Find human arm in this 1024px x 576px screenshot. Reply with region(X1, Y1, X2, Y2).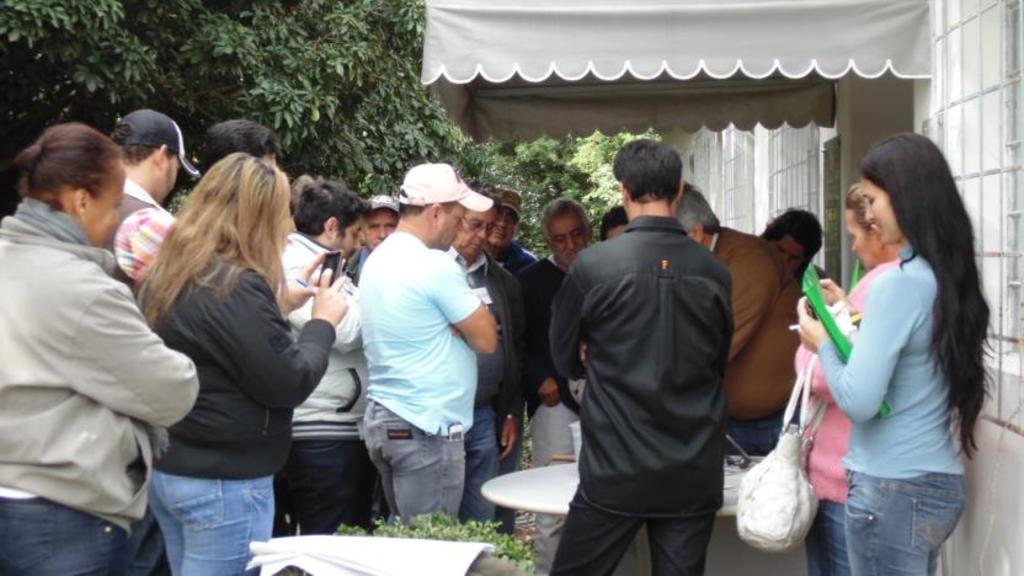
region(818, 271, 869, 327).
